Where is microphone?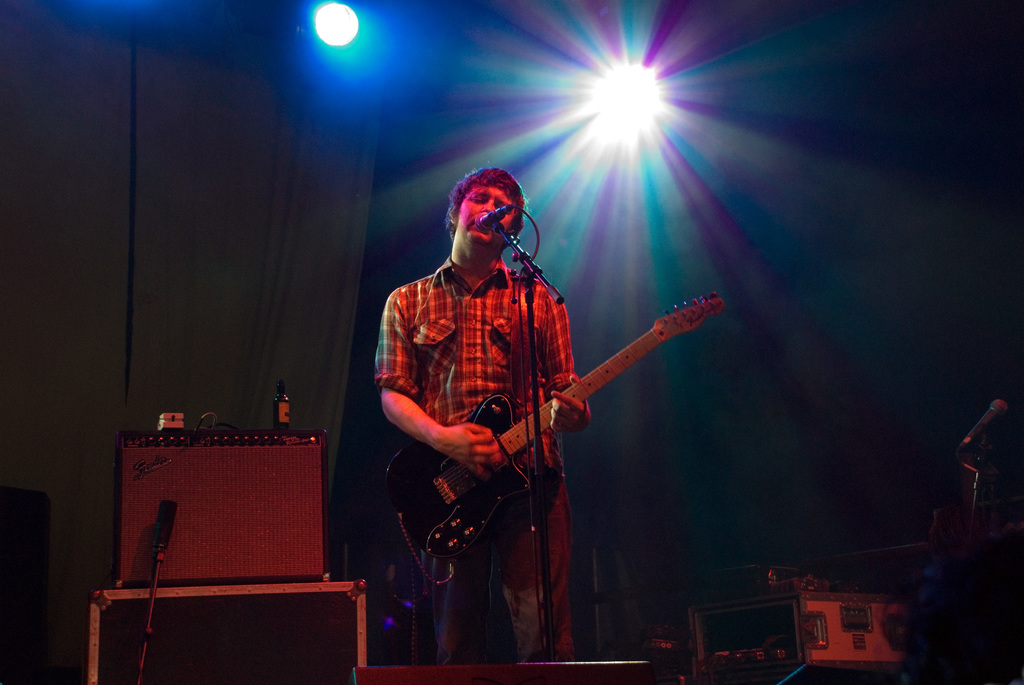
select_region(475, 201, 517, 230).
